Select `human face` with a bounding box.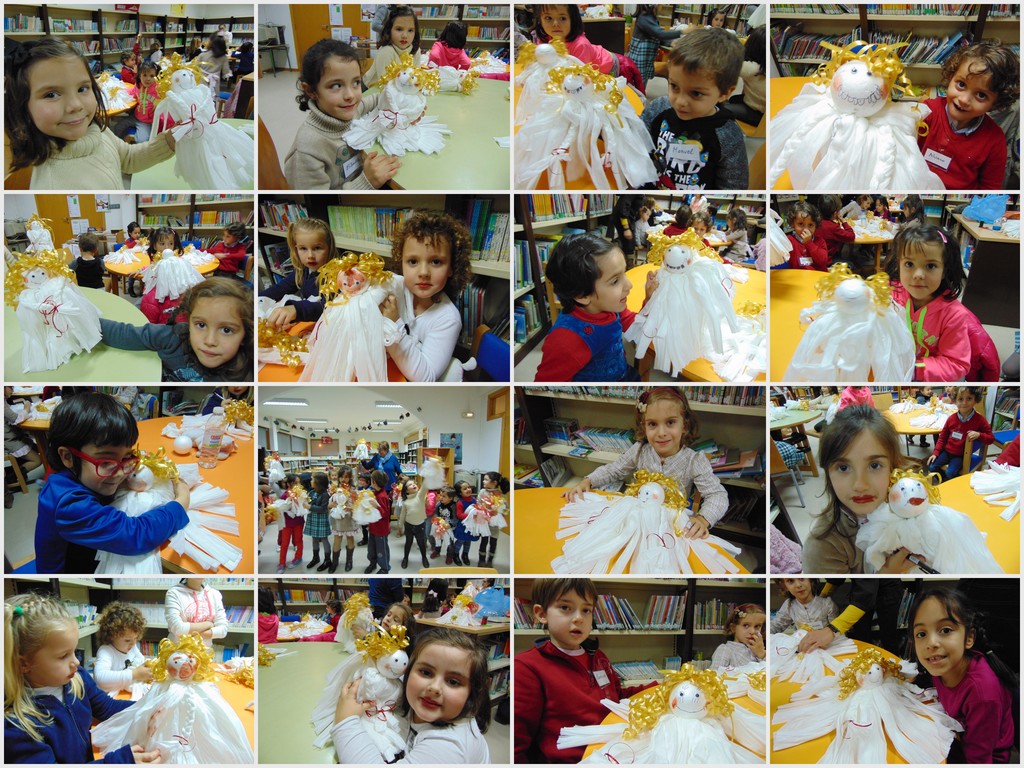
rect(668, 63, 721, 118).
